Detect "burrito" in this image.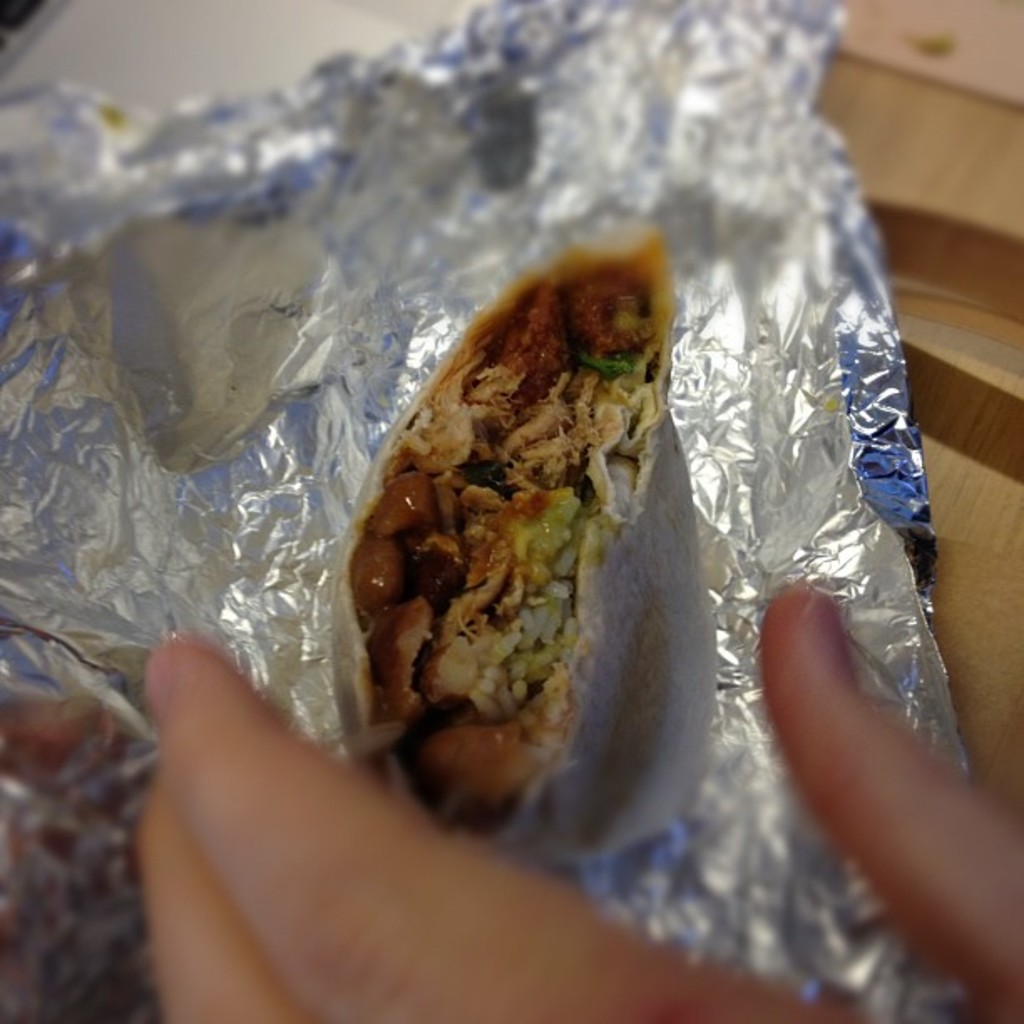
Detection: select_region(323, 226, 676, 848).
